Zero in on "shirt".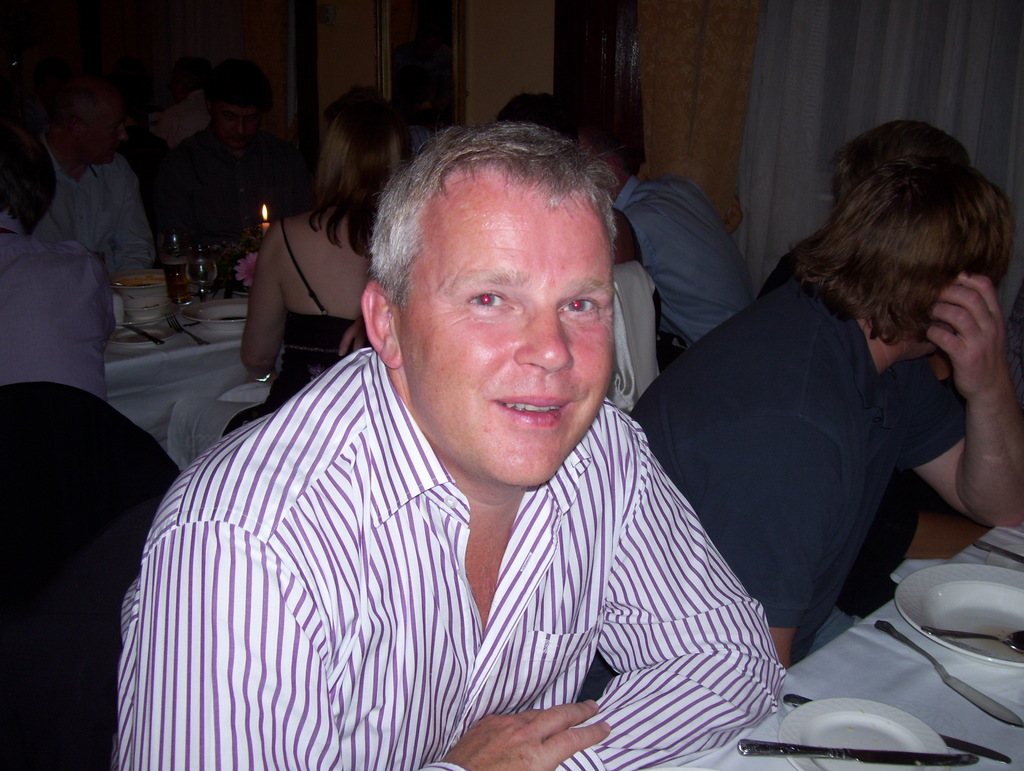
Zeroed in: 629/272/968/668.
